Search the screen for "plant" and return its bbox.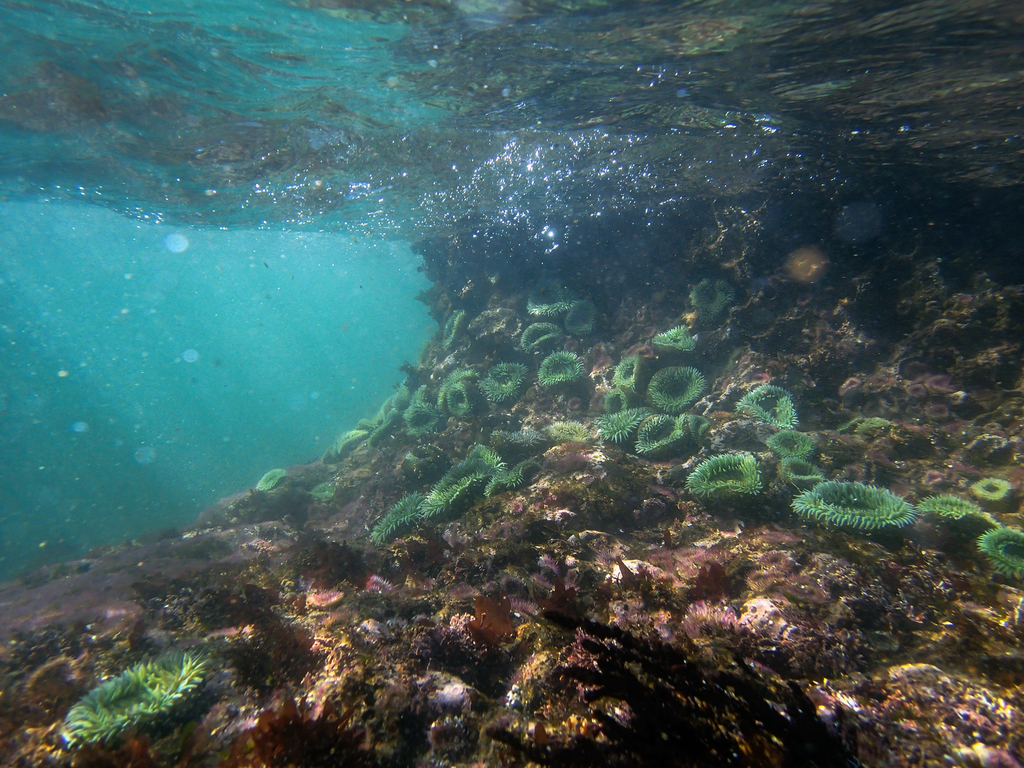
Found: [left=402, top=401, right=439, bottom=440].
